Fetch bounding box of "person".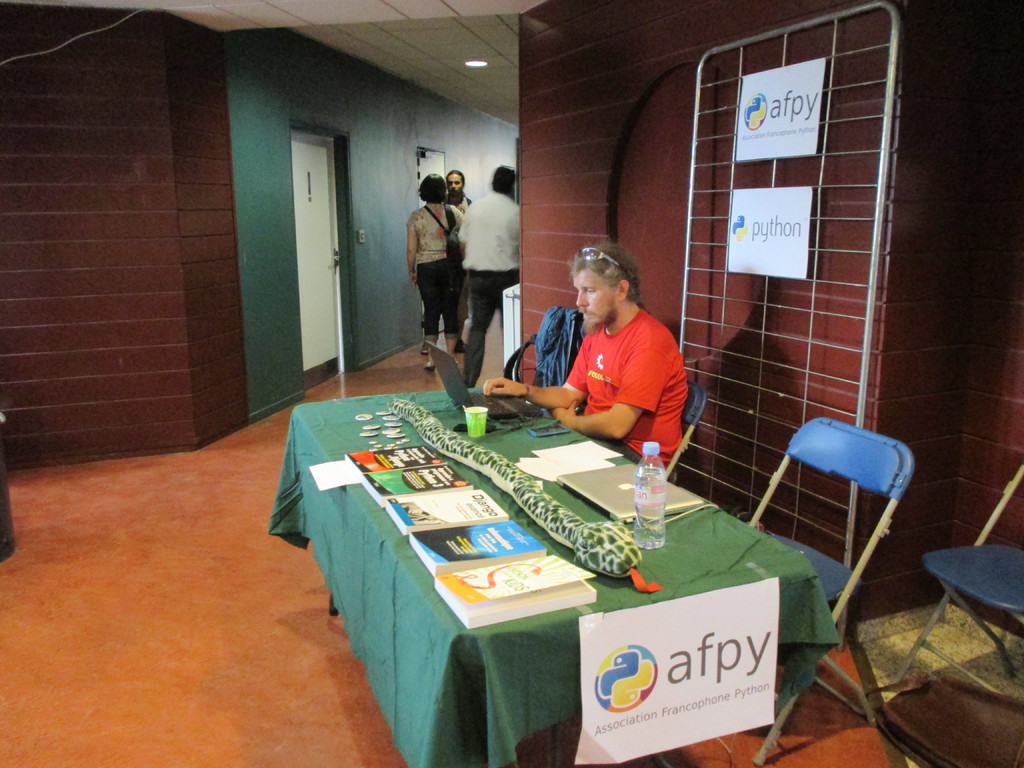
Bbox: l=454, t=164, r=523, b=390.
